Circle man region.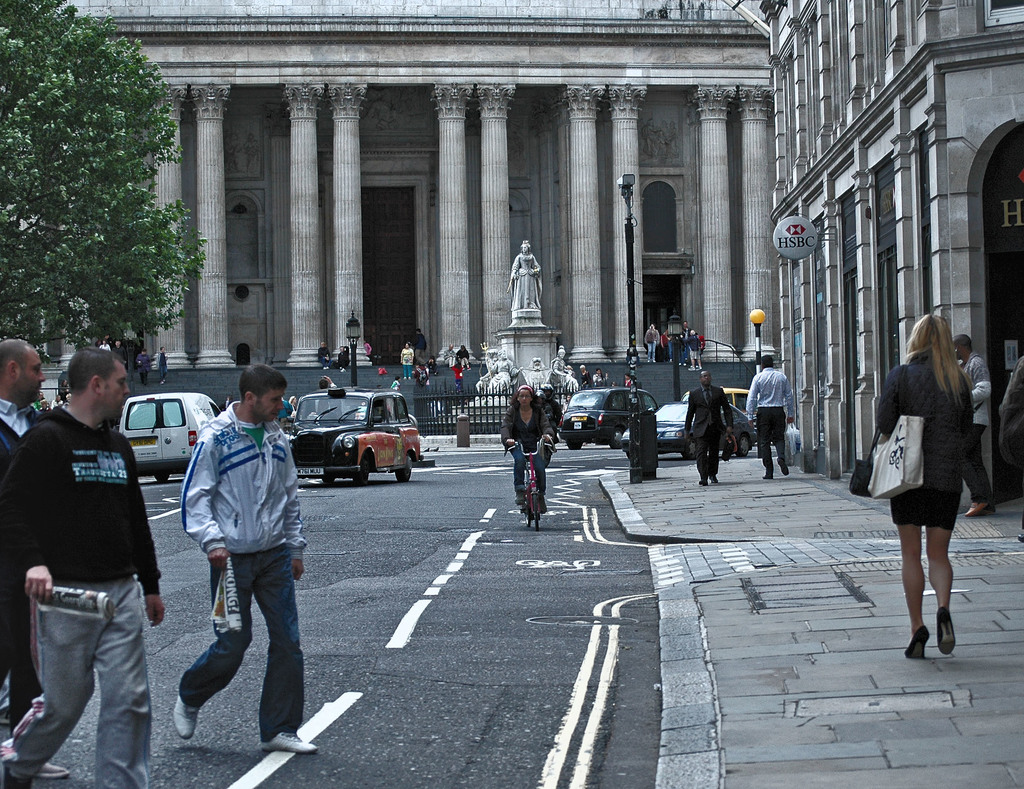
Region: box=[10, 301, 170, 788].
